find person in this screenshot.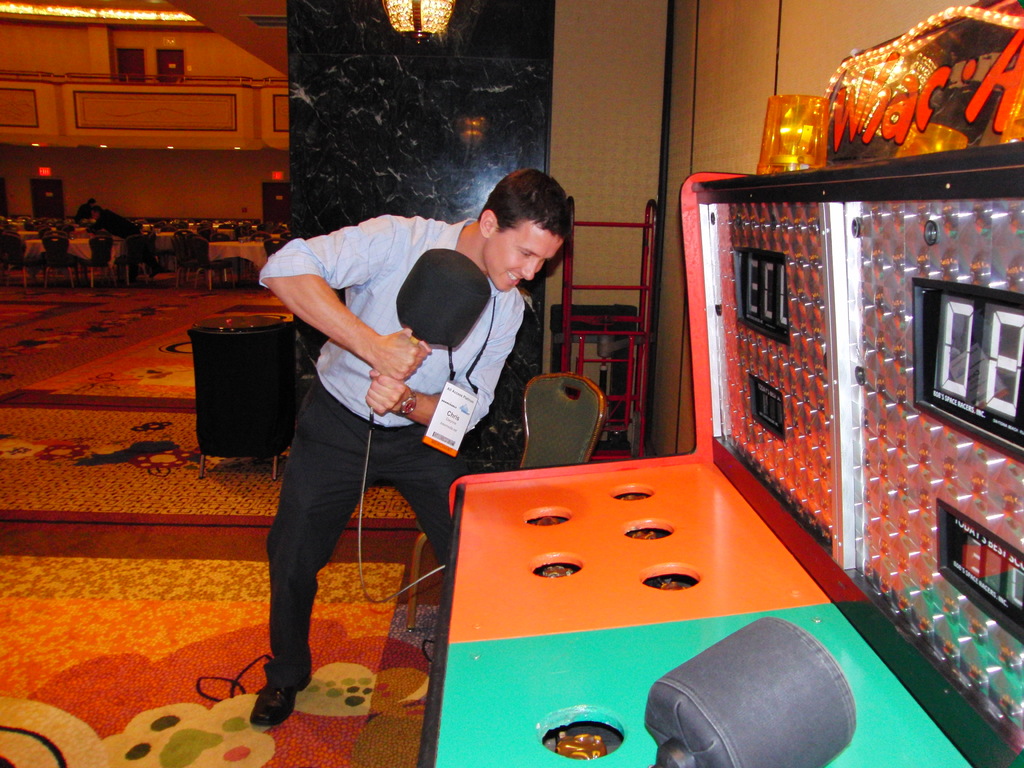
The bounding box for person is [x1=96, y1=201, x2=141, y2=241].
